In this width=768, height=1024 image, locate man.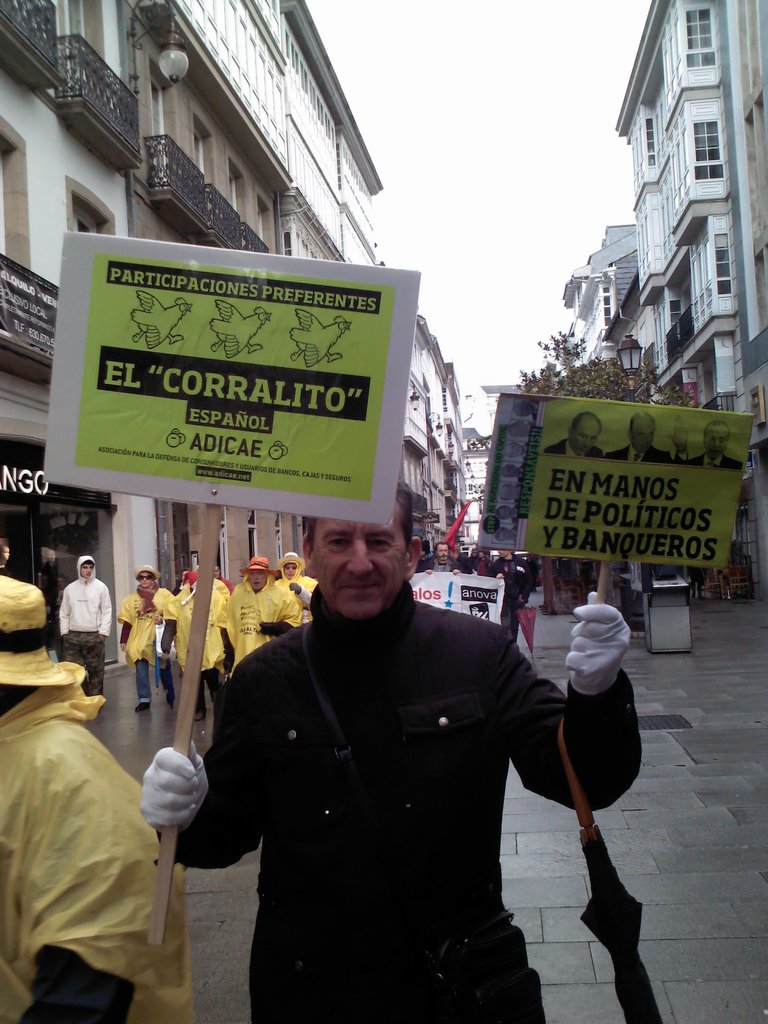
Bounding box: bbox=[541, 410, 603, 462].
